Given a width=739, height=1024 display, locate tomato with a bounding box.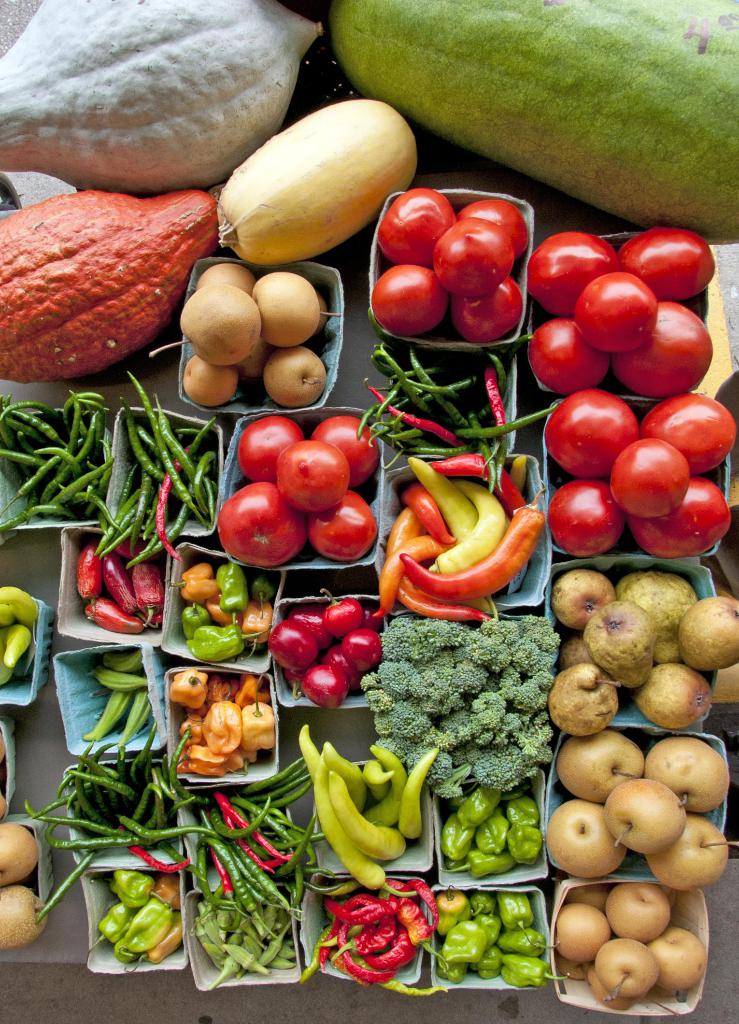
Located: x1=539 y1=309 x2=605 y2=395.
